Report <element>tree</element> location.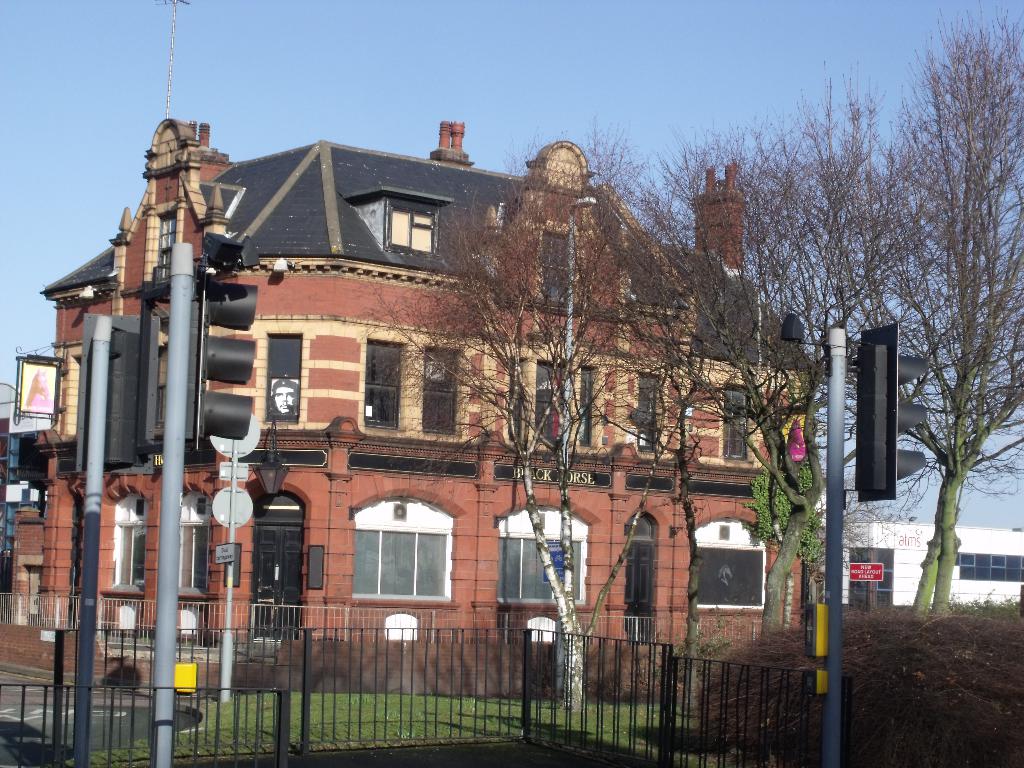
Report: select_region(357, 110, 724, 715).
